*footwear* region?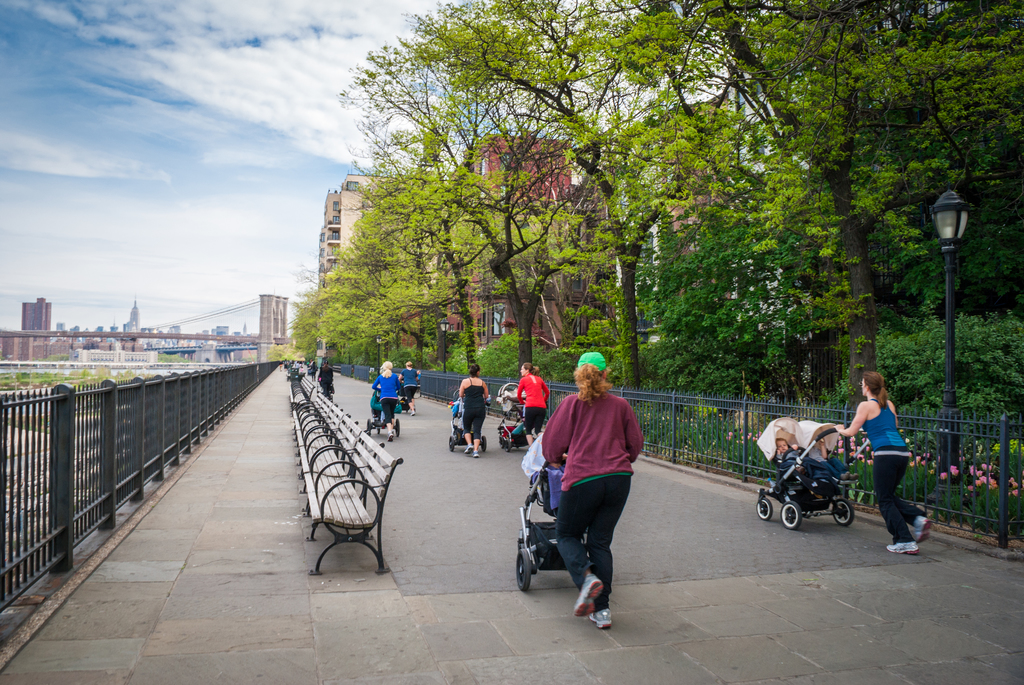
472:450:479:457
